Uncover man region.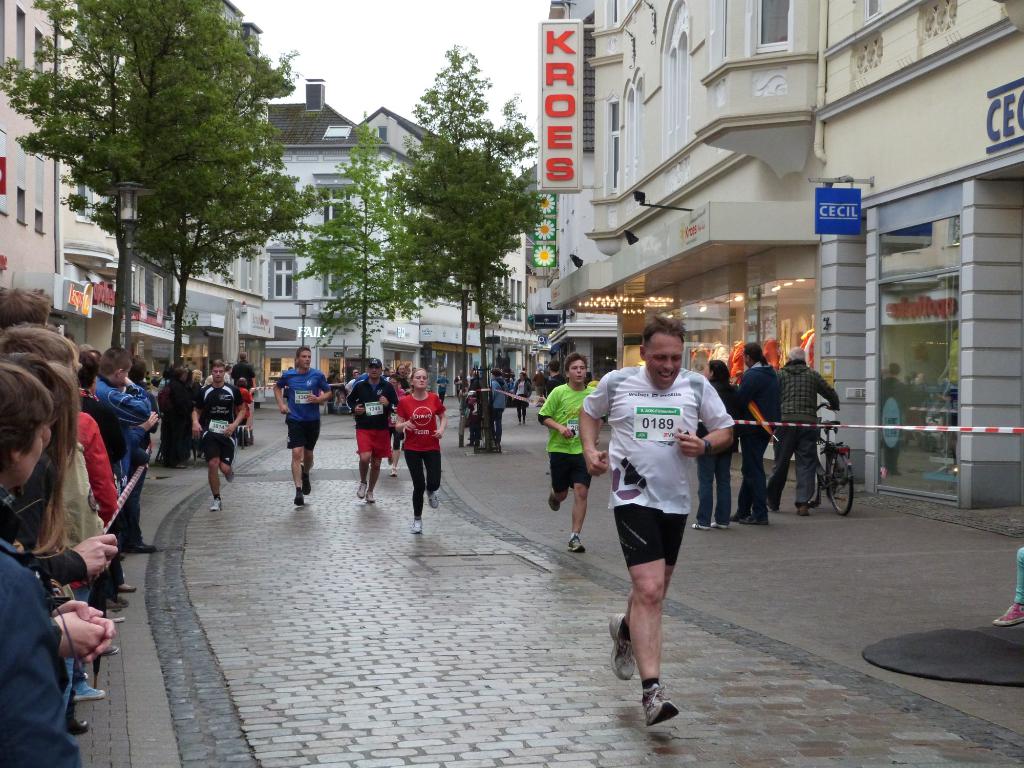
Uncovered: Rect(542, 348, 603, 550).
